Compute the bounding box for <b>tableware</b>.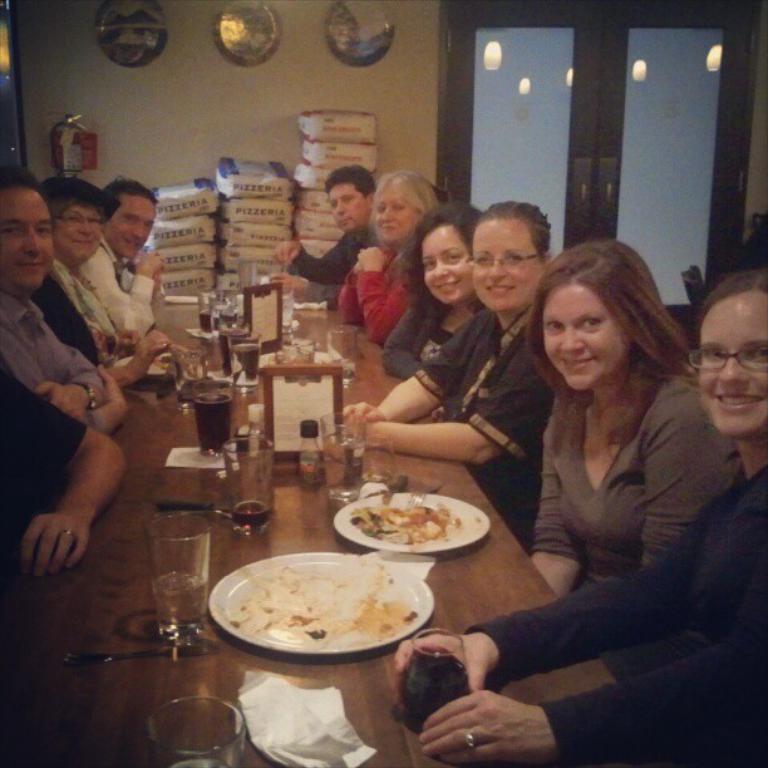
region(220, 425, 276, 538).
